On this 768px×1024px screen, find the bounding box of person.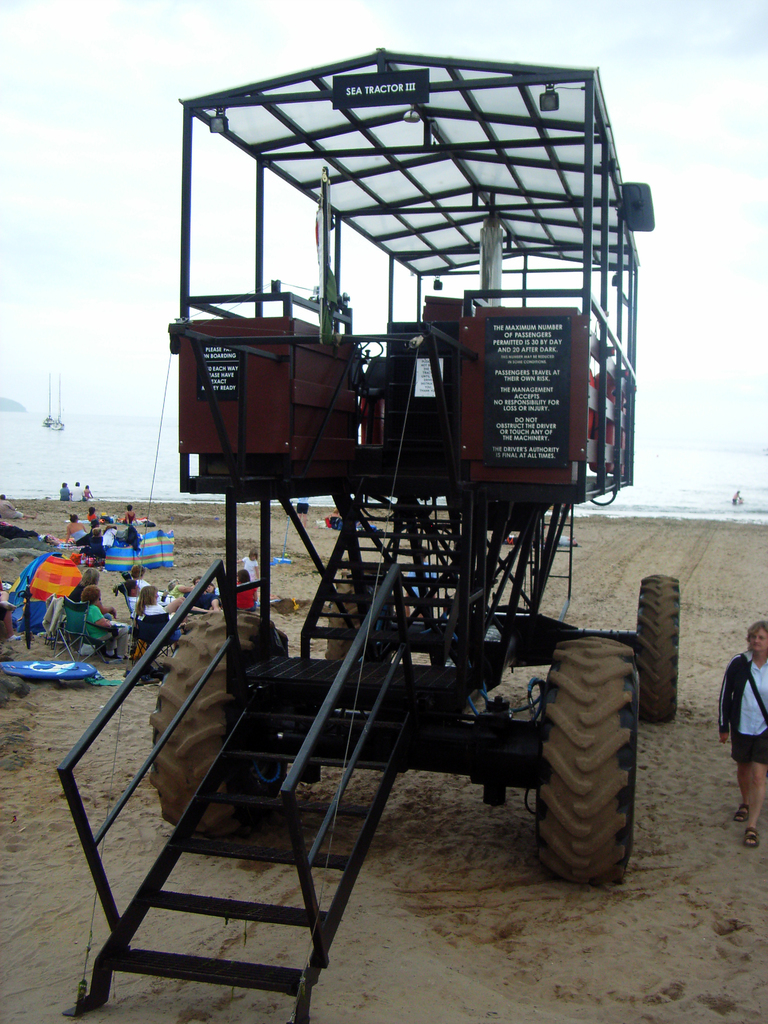
Bounding box: [79,580,131,666].
